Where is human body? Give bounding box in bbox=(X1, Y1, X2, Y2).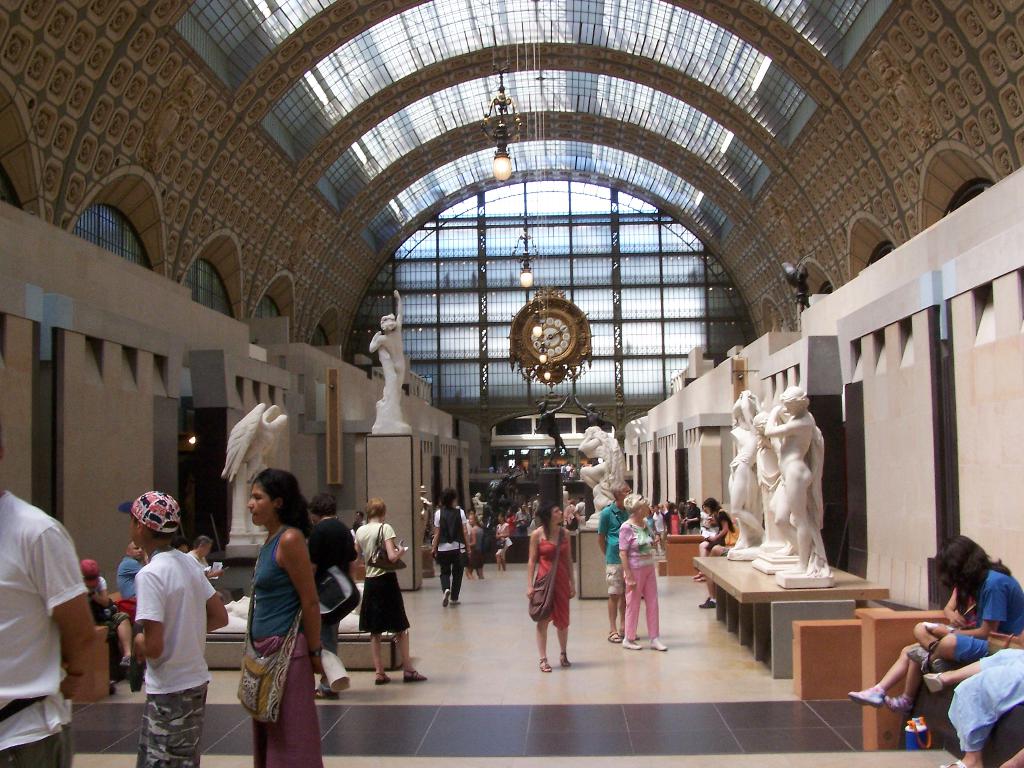
bbox=(0, 499, 124, 767).
